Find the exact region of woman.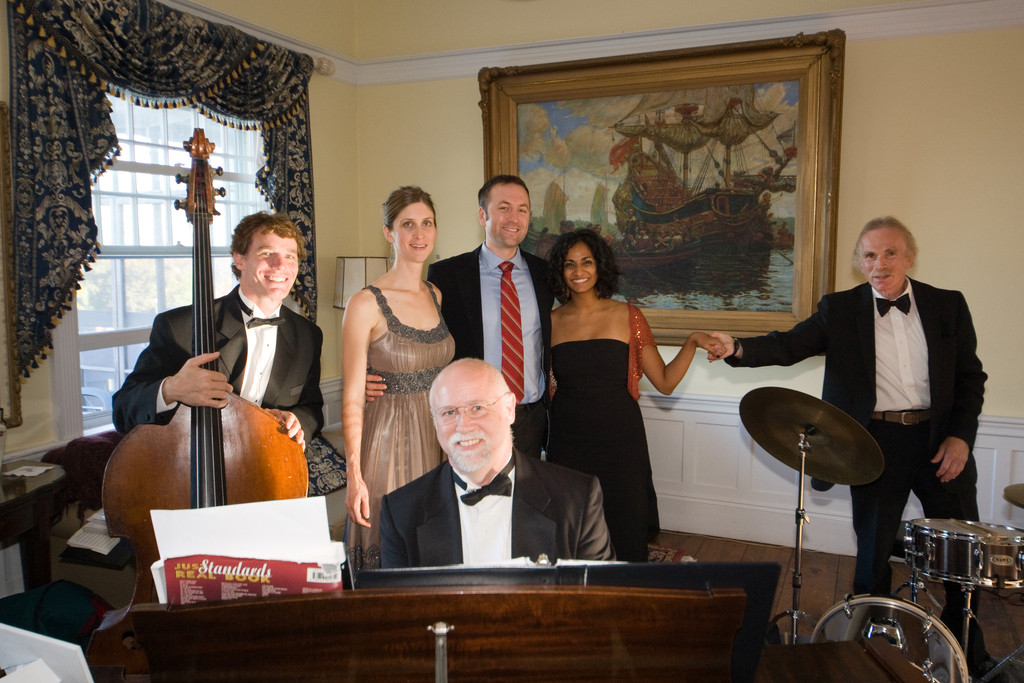
Exact region: (x1=529, y1=202, x2=694, y2=582).
